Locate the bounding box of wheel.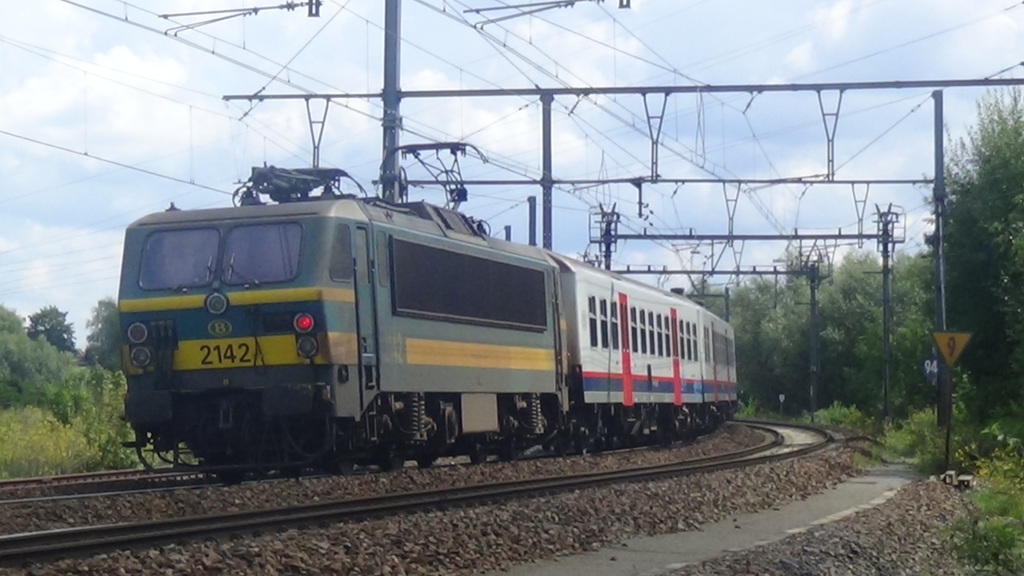
Bounding box: <box>420,447,434,466</box>.
